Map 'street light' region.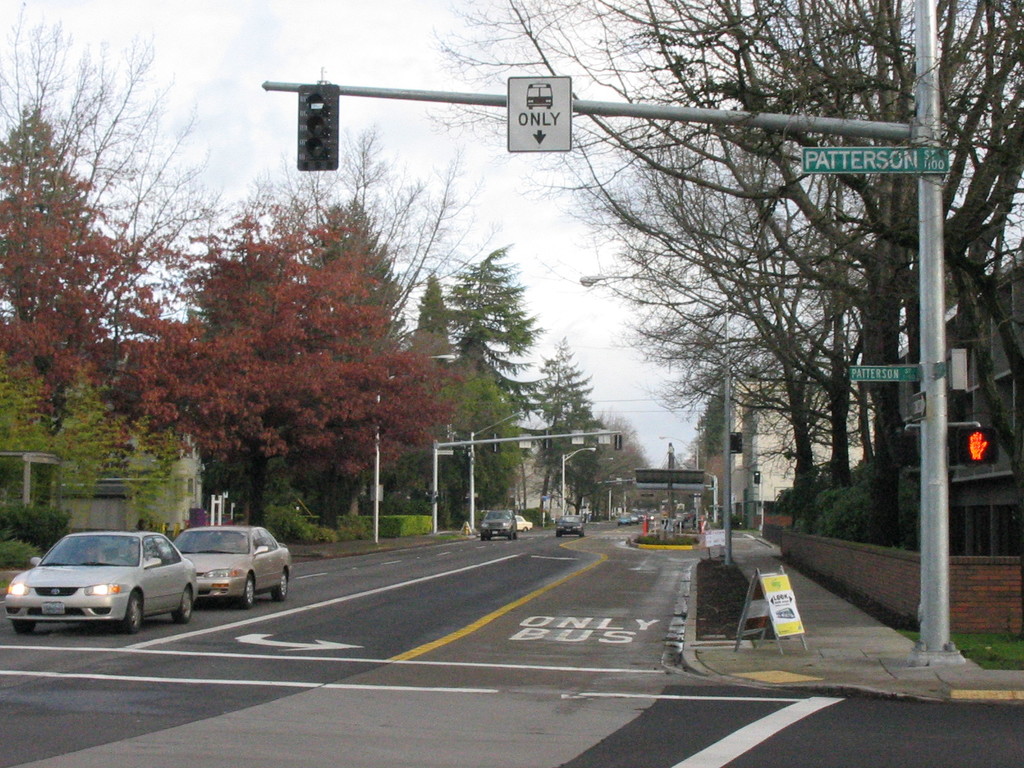
Mapped to (x1=698, y1=467, x2=718, y2=522).
